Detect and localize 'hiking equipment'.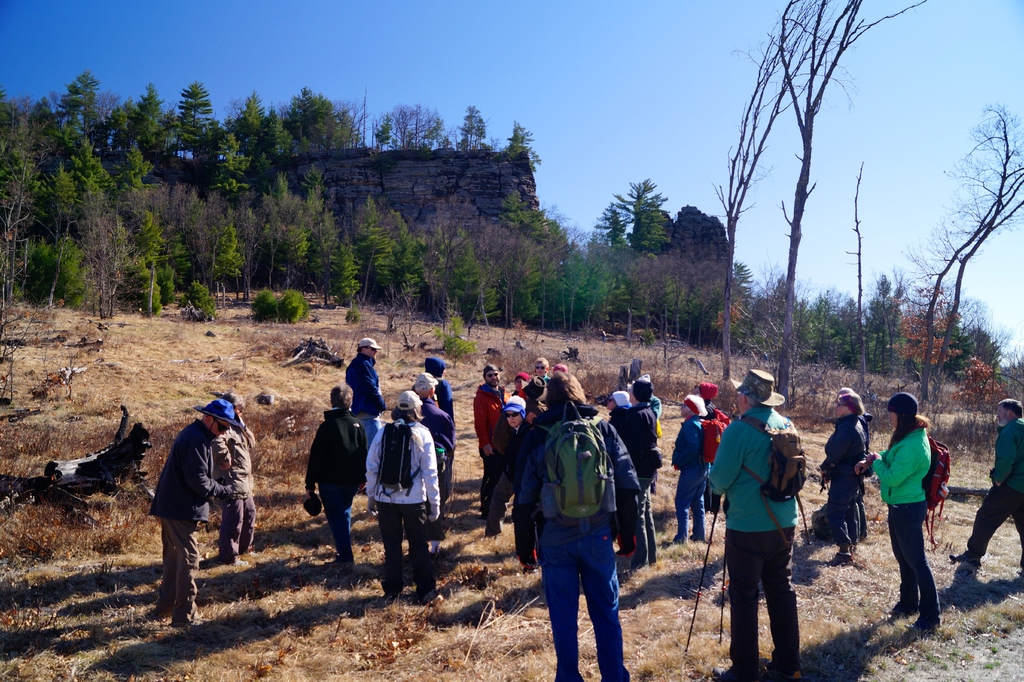
Localized at x1=532 y1=414 x2=610 y2=516.
